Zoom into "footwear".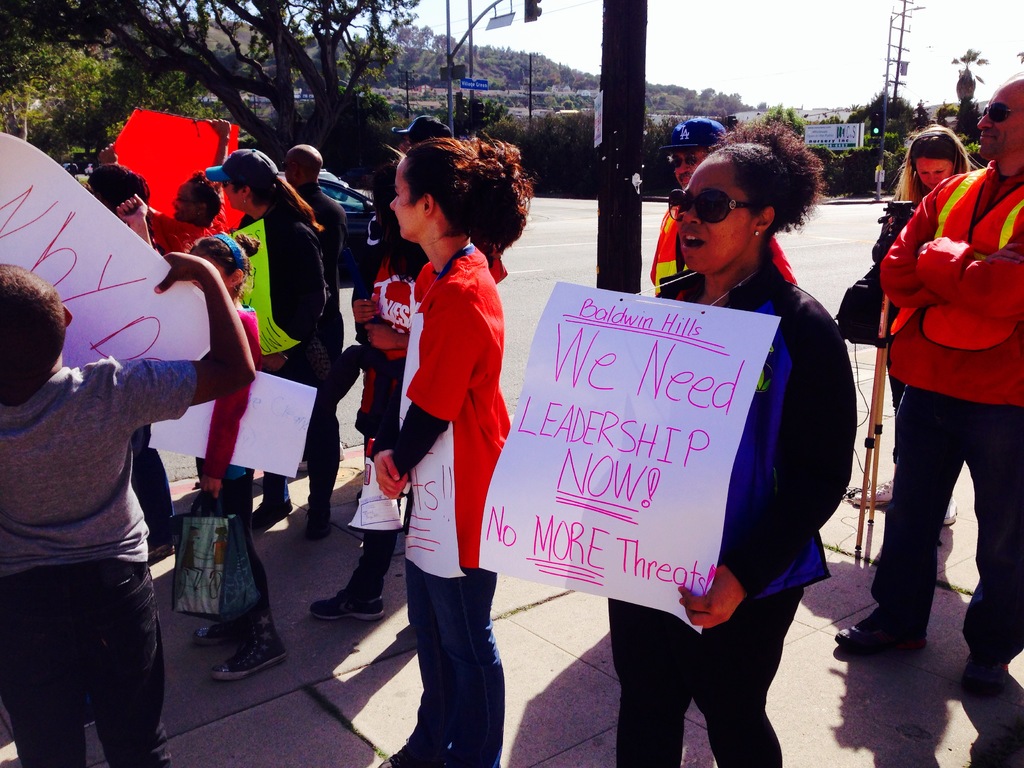
Zoom target: <bbox>251, 481, 292, 534</bbox>.
